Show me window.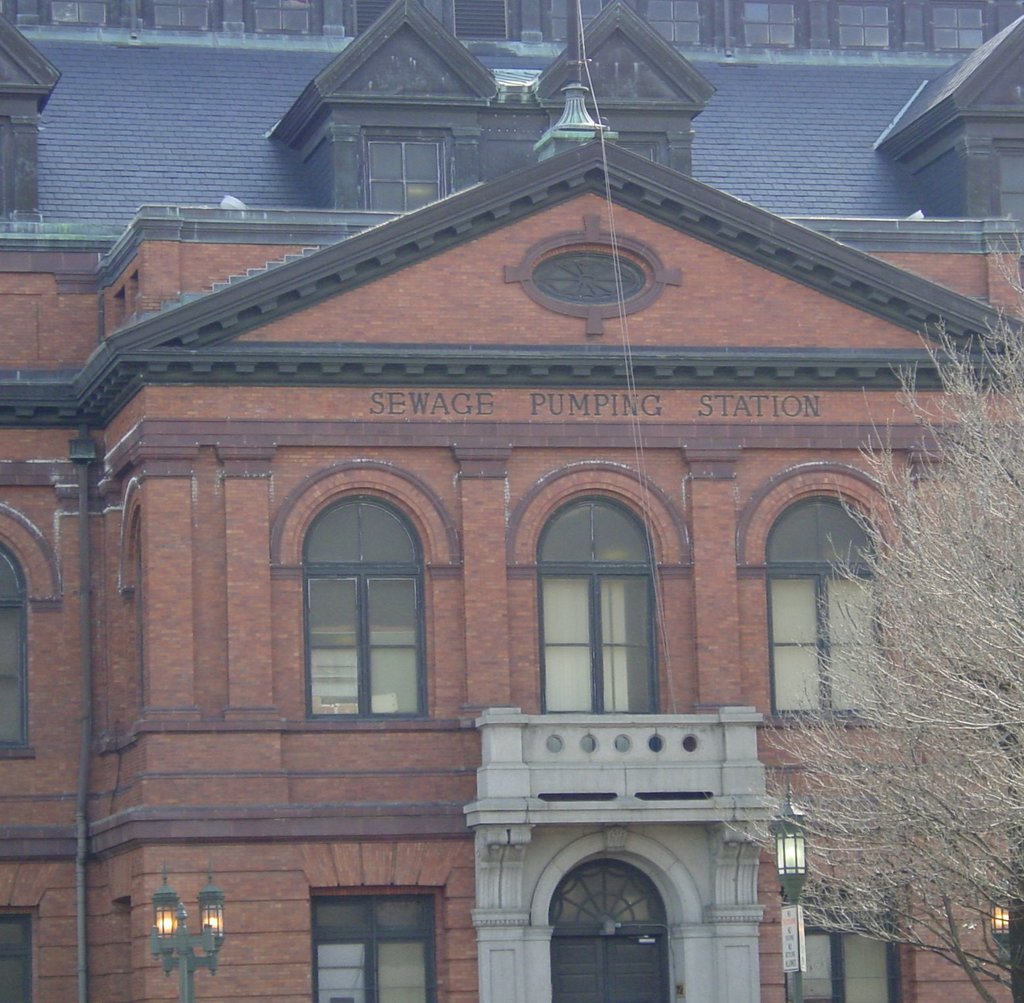
window is here: 837/0/891/43.
